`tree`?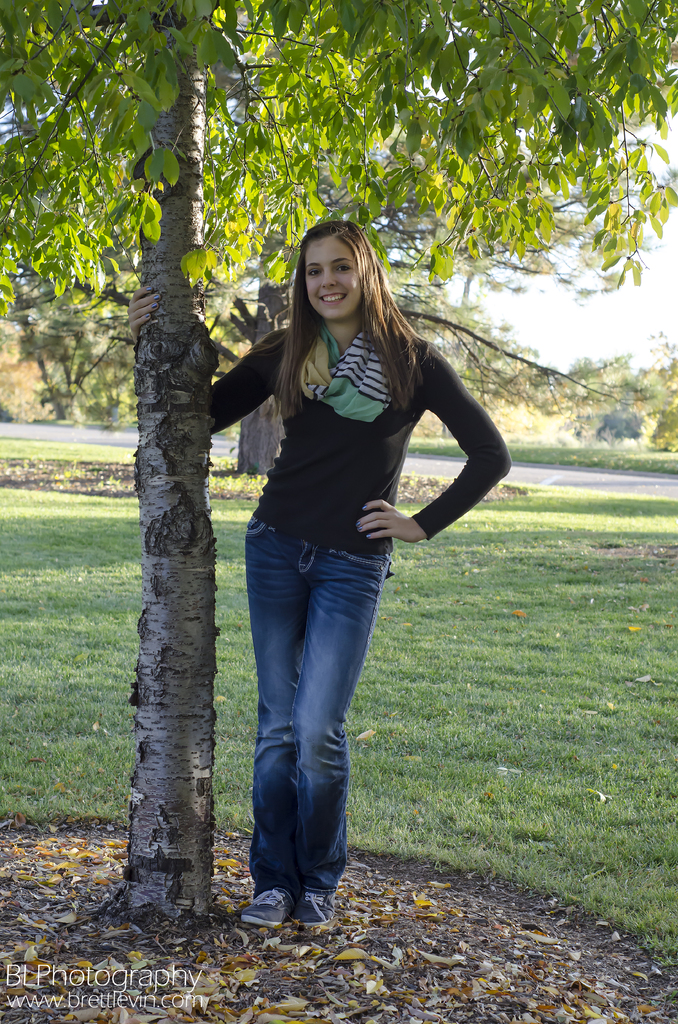
left=0, top=0, right=677, bottom=936
